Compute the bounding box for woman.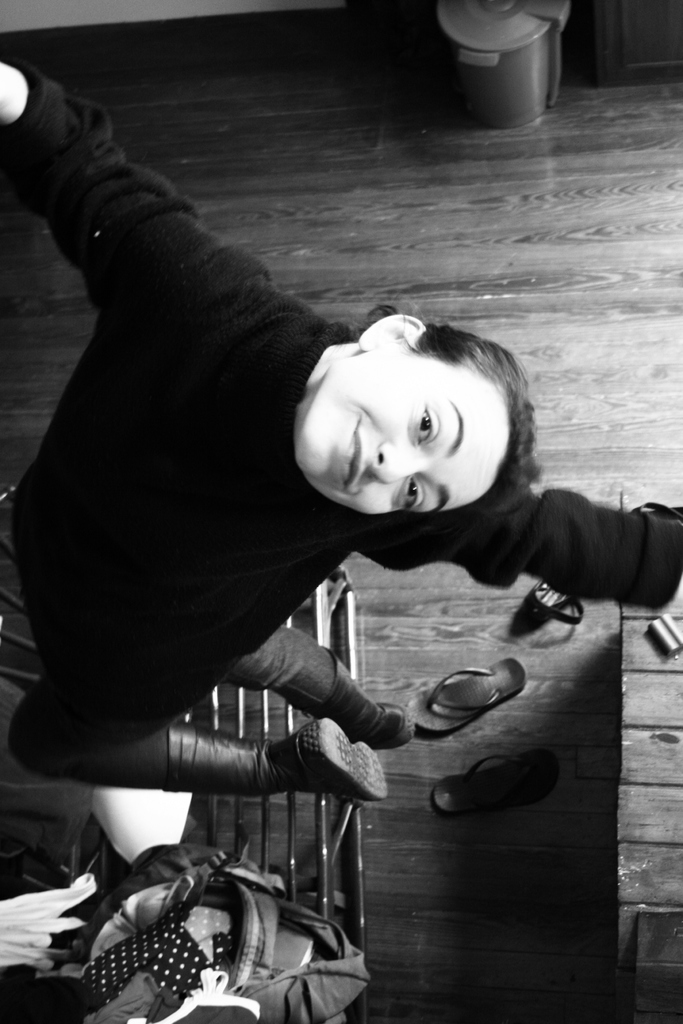
x1=45, y1=81, x2=625, y2=972.
